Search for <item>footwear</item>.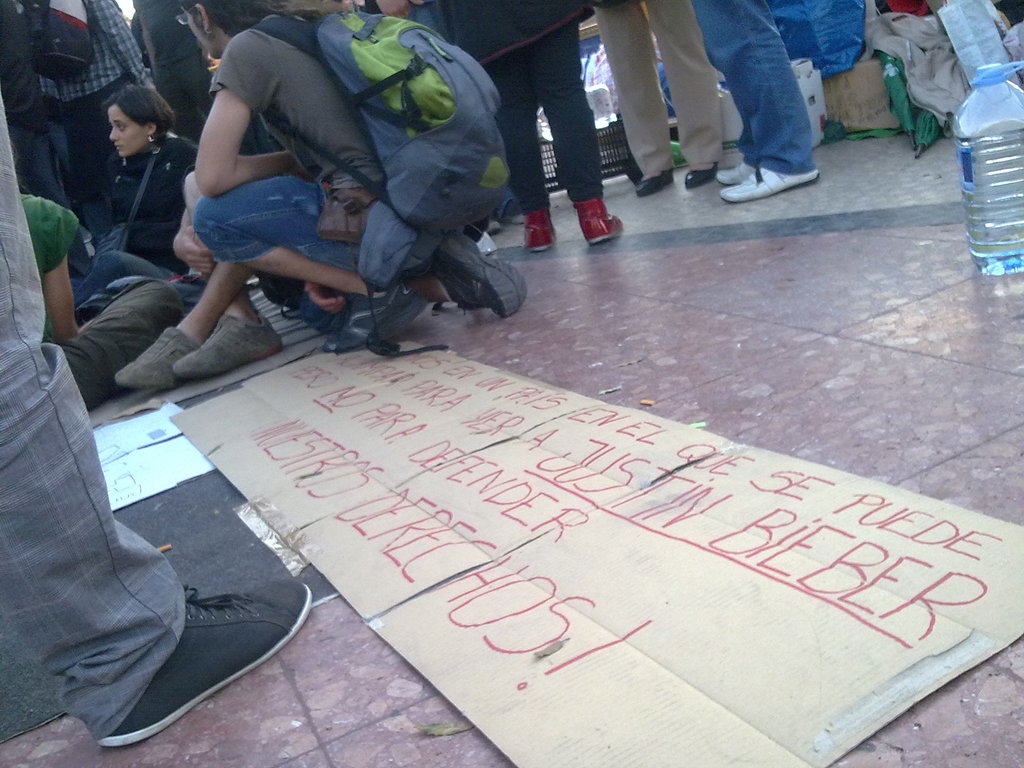
Found at l=716, t=162, r=818, b=195.
